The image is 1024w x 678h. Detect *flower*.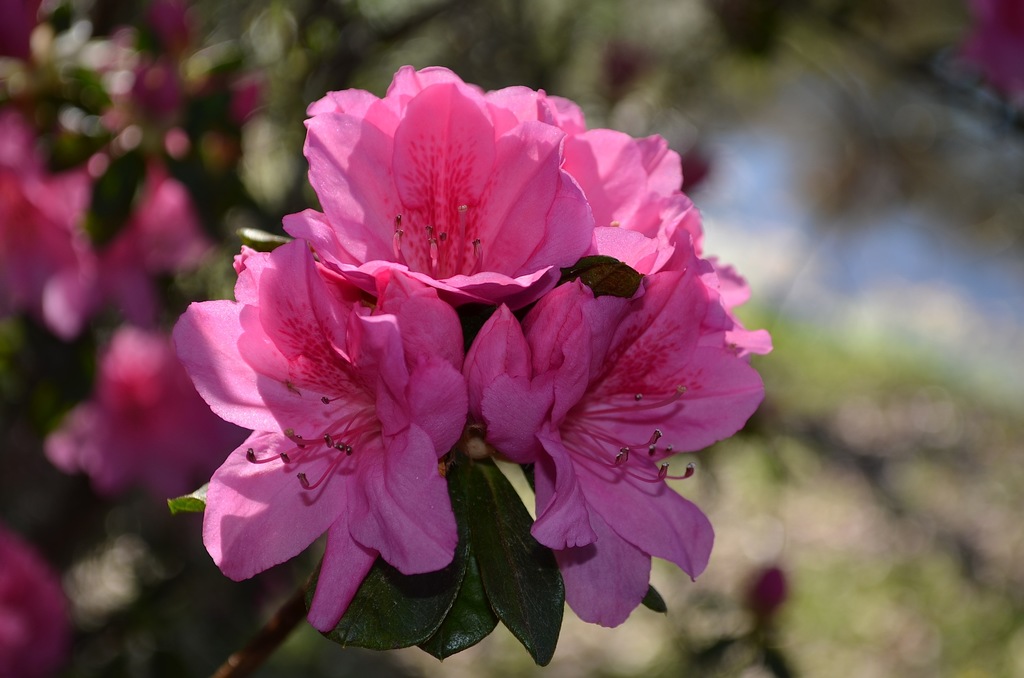
Detection: Rect(0, 120, 109, 330).
